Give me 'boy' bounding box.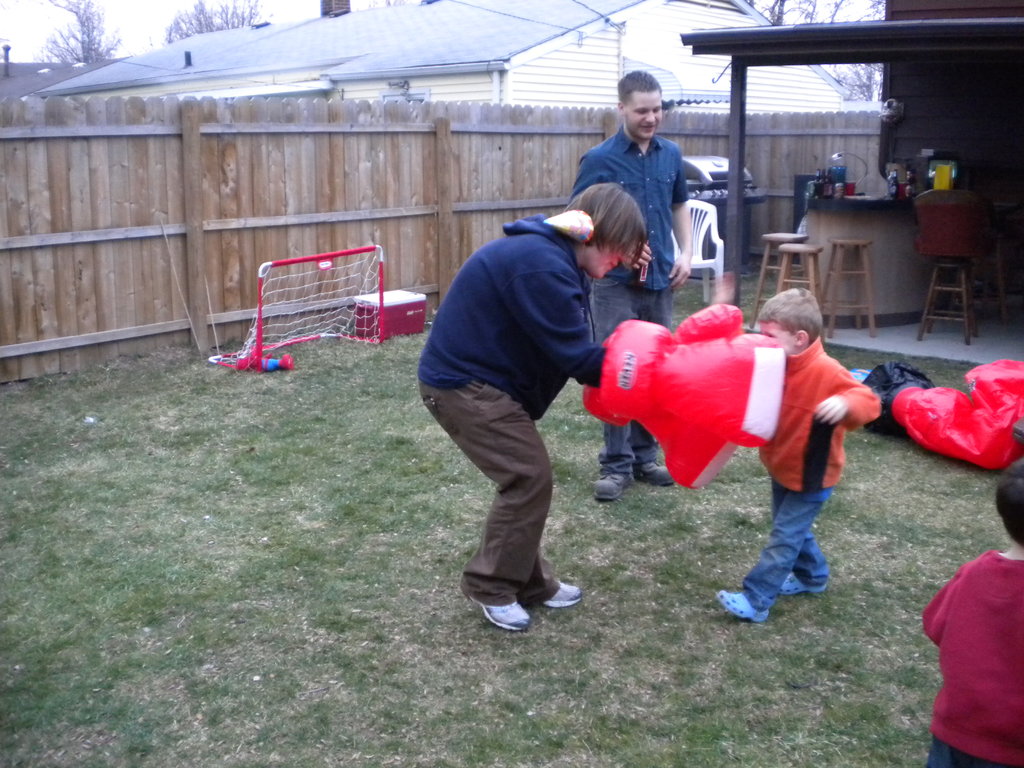
detection(719, 283, 883, 623).
